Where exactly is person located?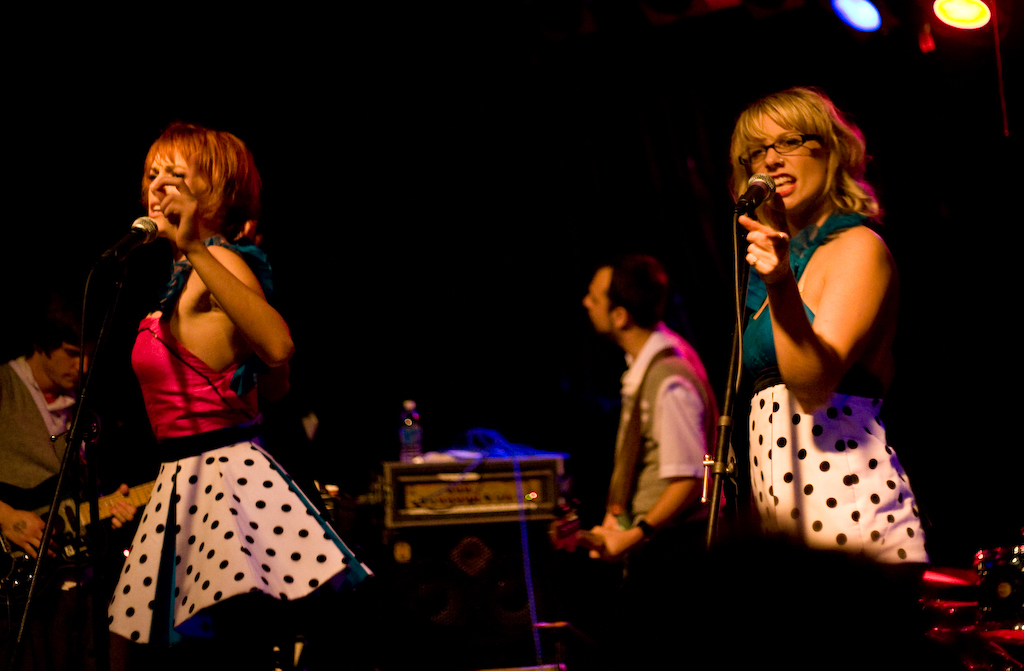
Its bounding box is (0, 320, 120, 666).
